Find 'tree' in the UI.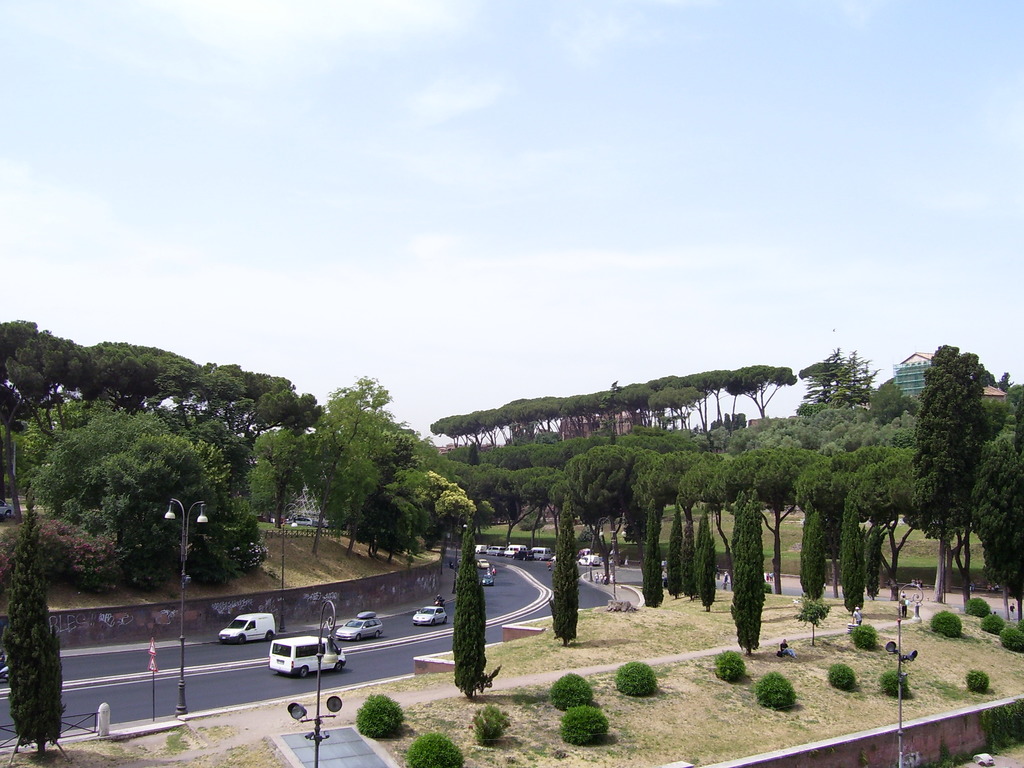
UI element at bbox(863, 524, 880, 609).
